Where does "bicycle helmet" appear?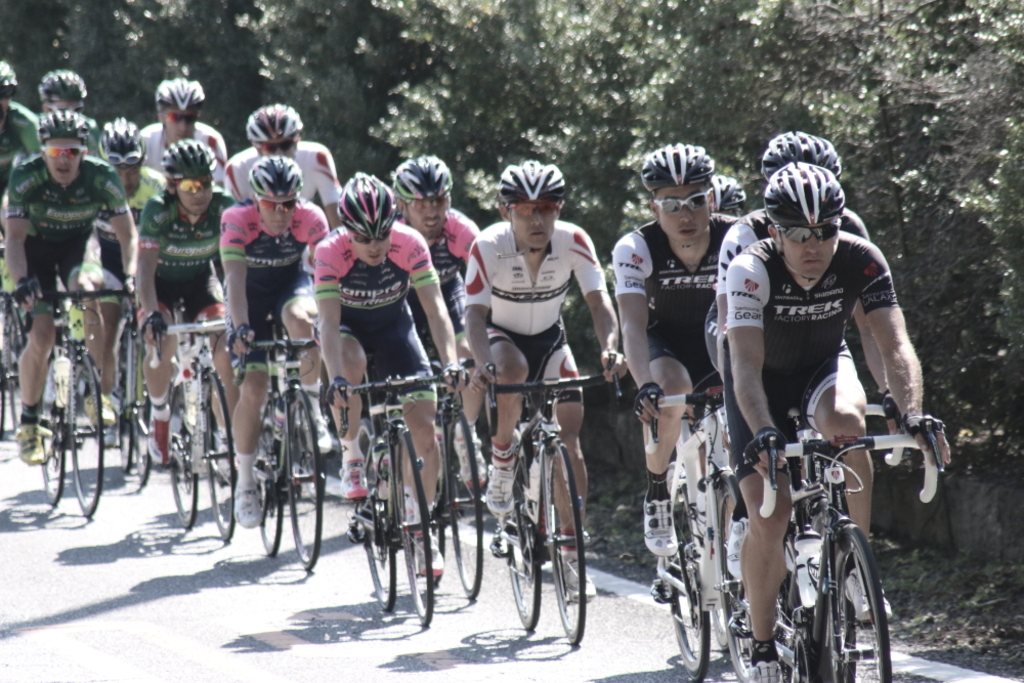
Appears at (41, 108, 83, 148).
